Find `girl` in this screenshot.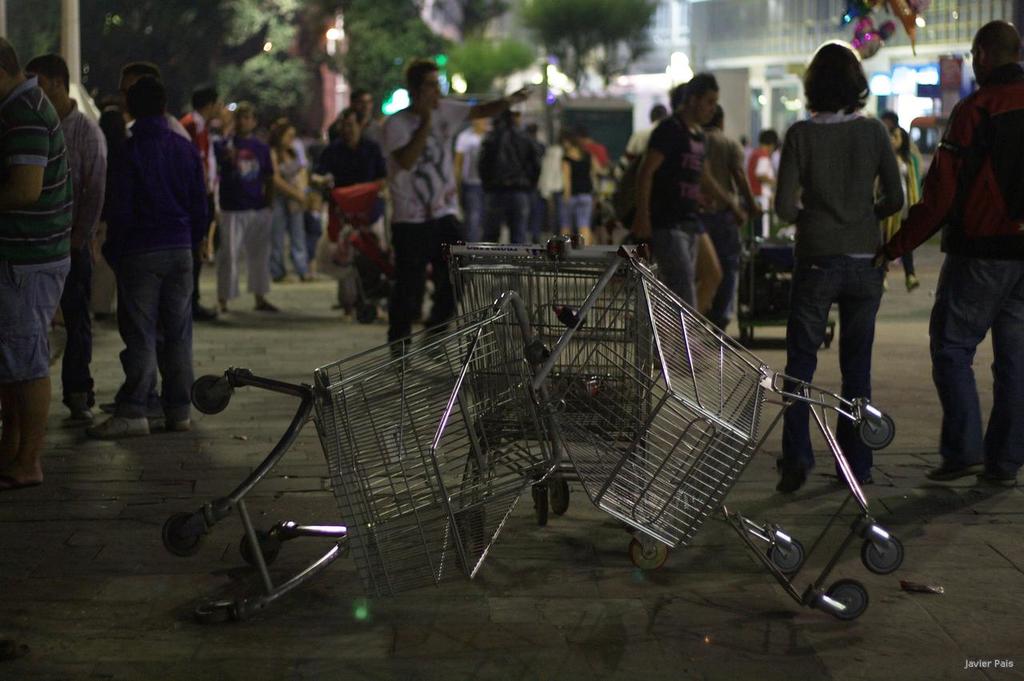
The bounding box for `girl` is {"x1": 559, "y1": 131, "x2": 600, "y2": 247}.
